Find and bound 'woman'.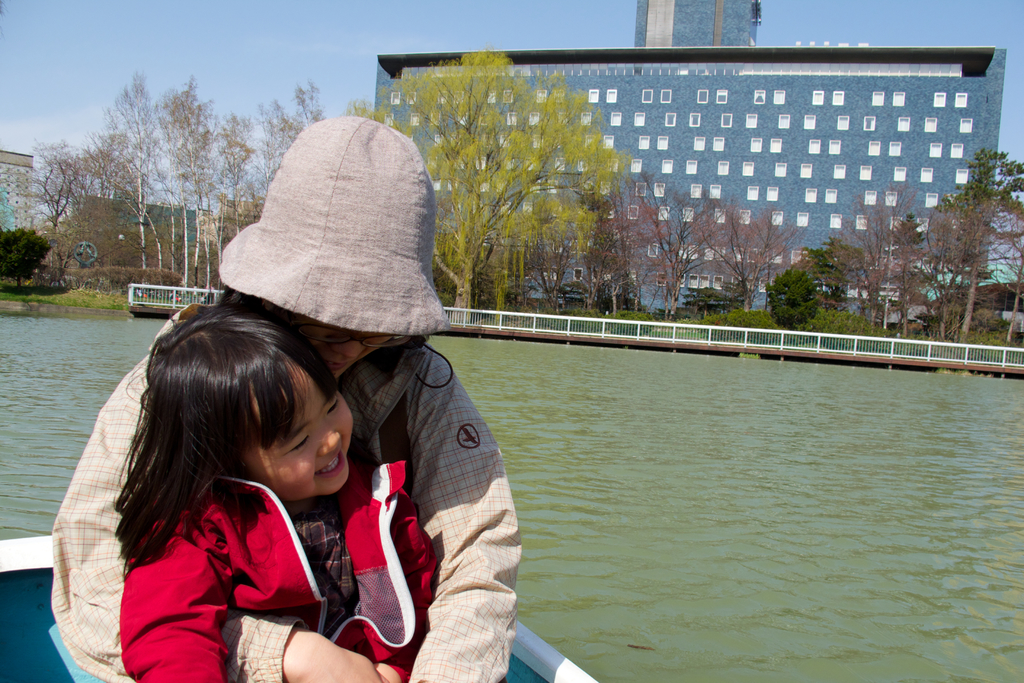
Bound: 42:110:522:682.
